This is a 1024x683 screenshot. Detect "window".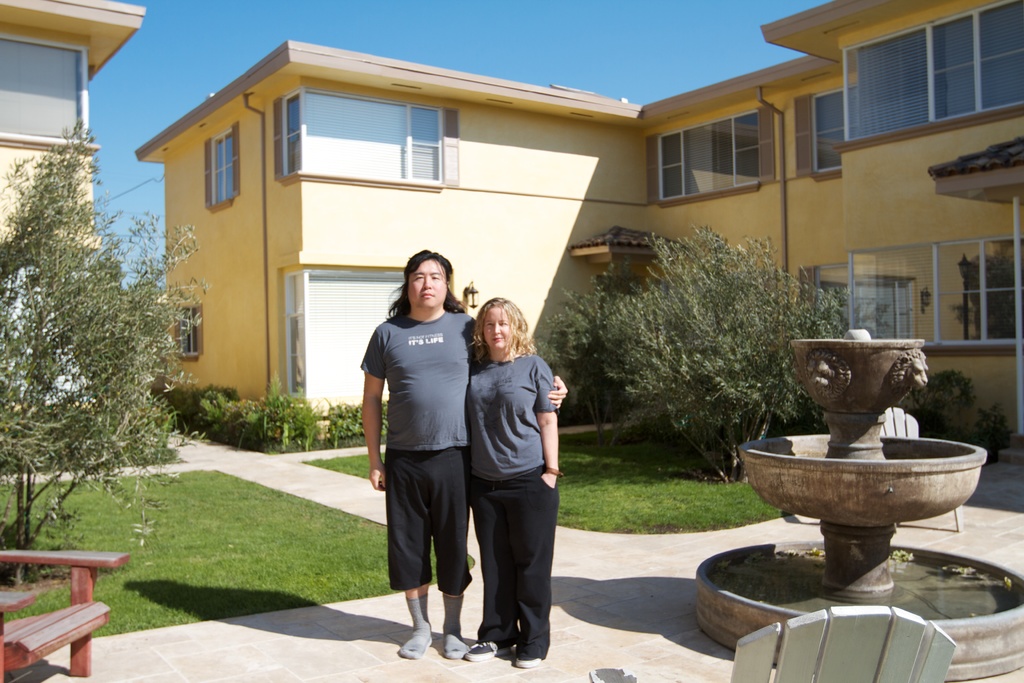
left=273, top=97, right=449, bottom=183.
